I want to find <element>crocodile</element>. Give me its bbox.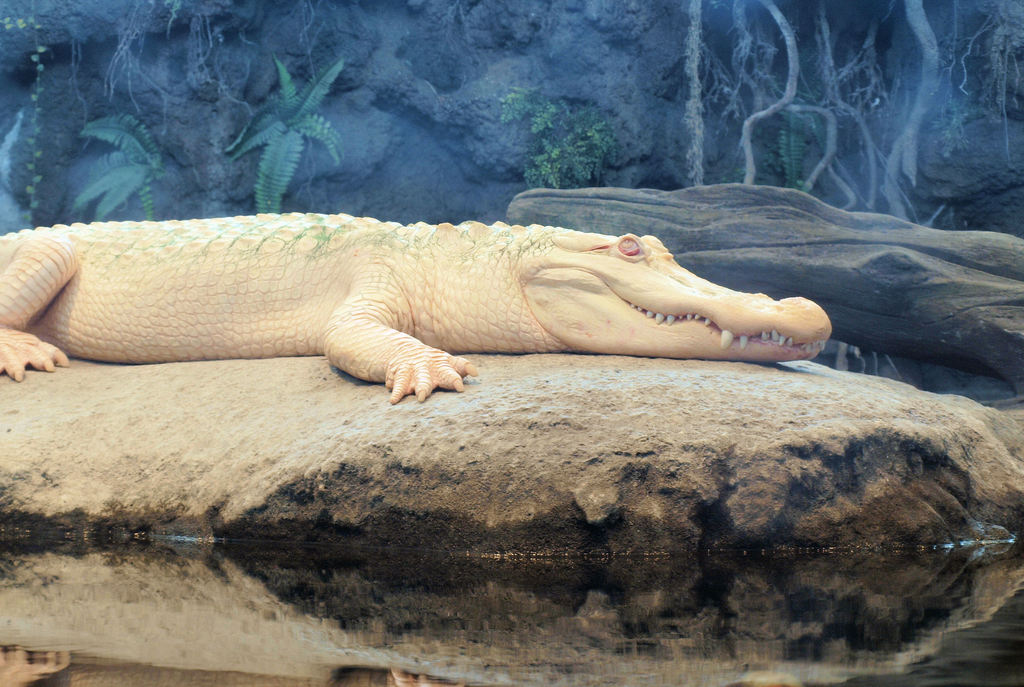
box(0, 211, 831, 406).
